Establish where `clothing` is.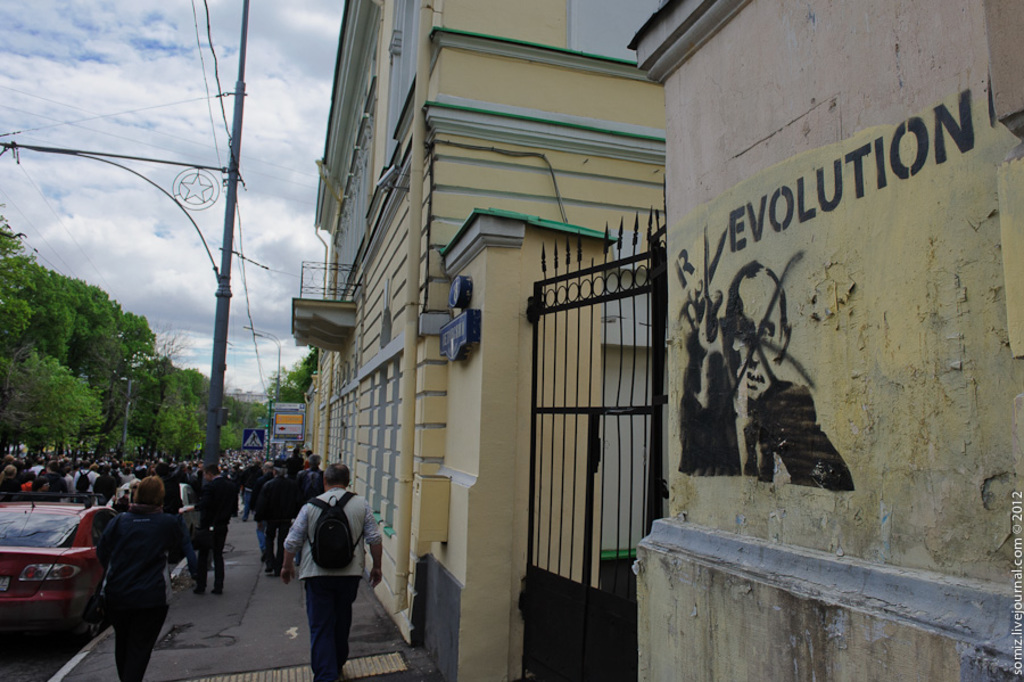
Established at [x1=243, y1=476, x2=269, y2=560].
